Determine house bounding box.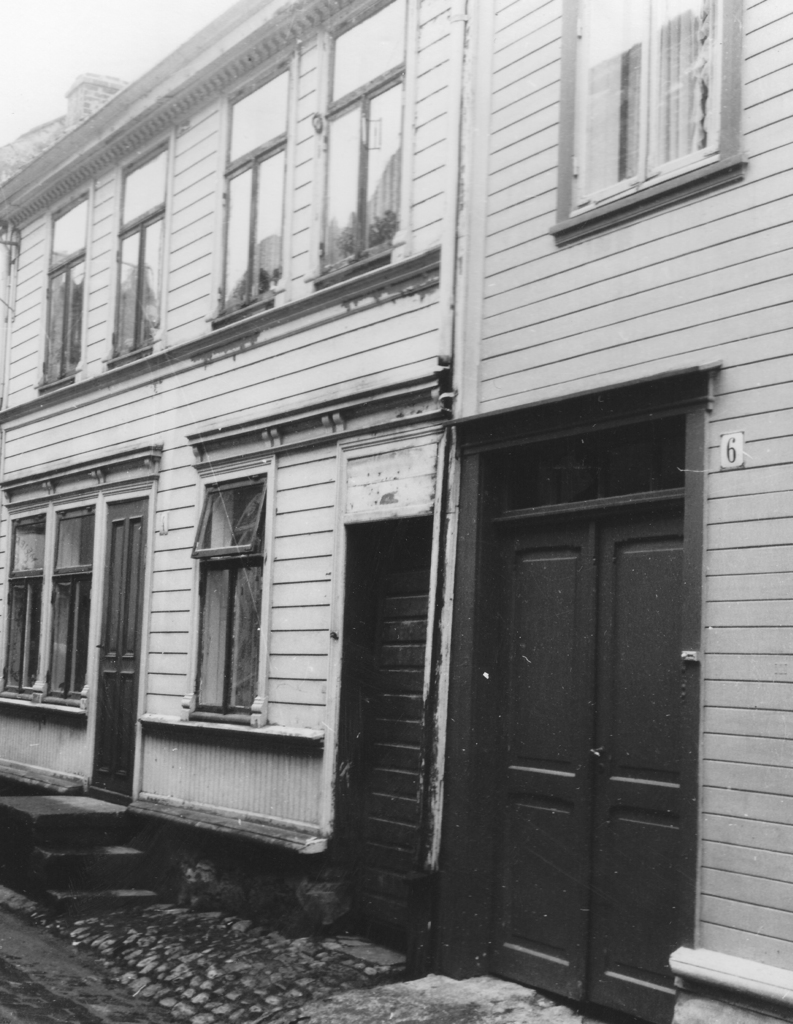
Determined: <box>0,0,792,1023</box>.
